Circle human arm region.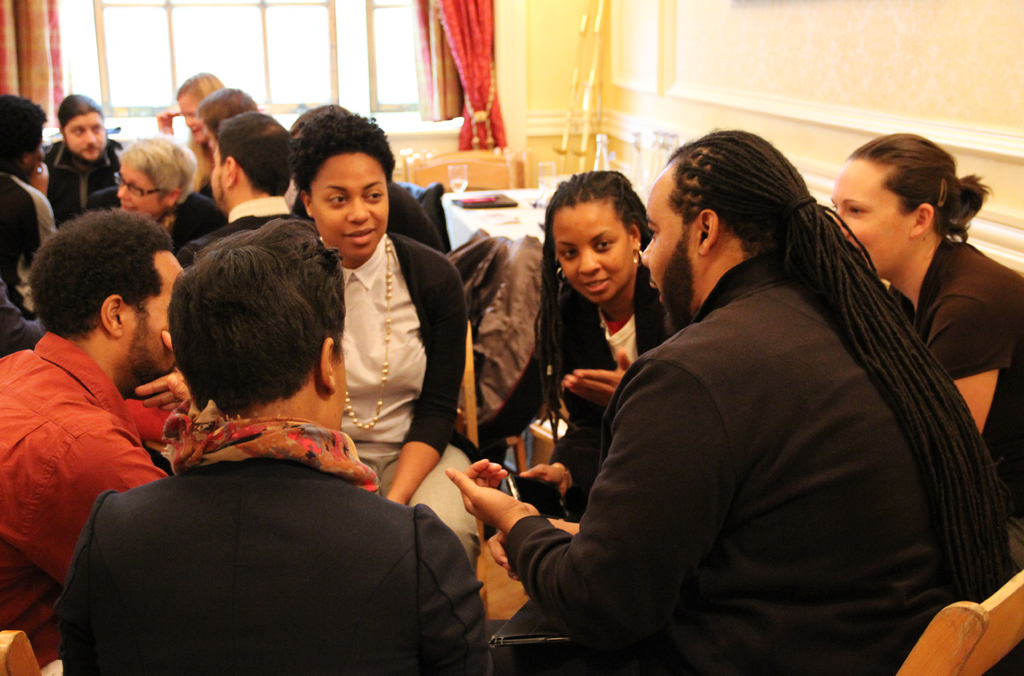
Region: [416,517,488,675].
